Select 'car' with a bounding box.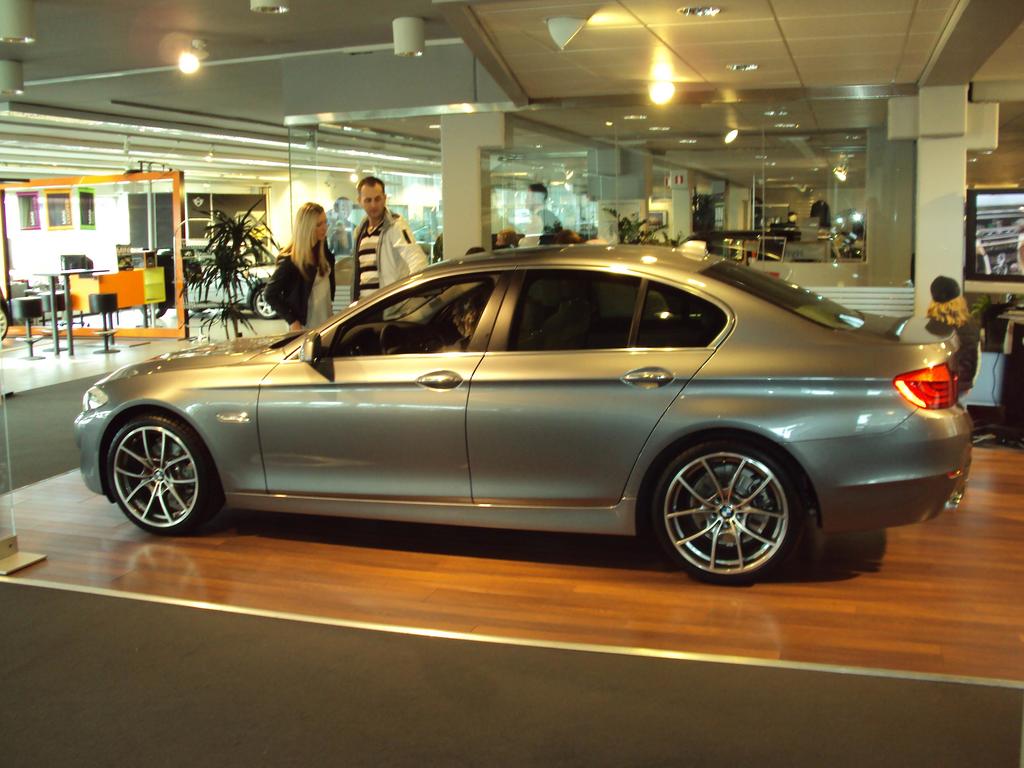
bbox=(139, 249, 280, 322).
